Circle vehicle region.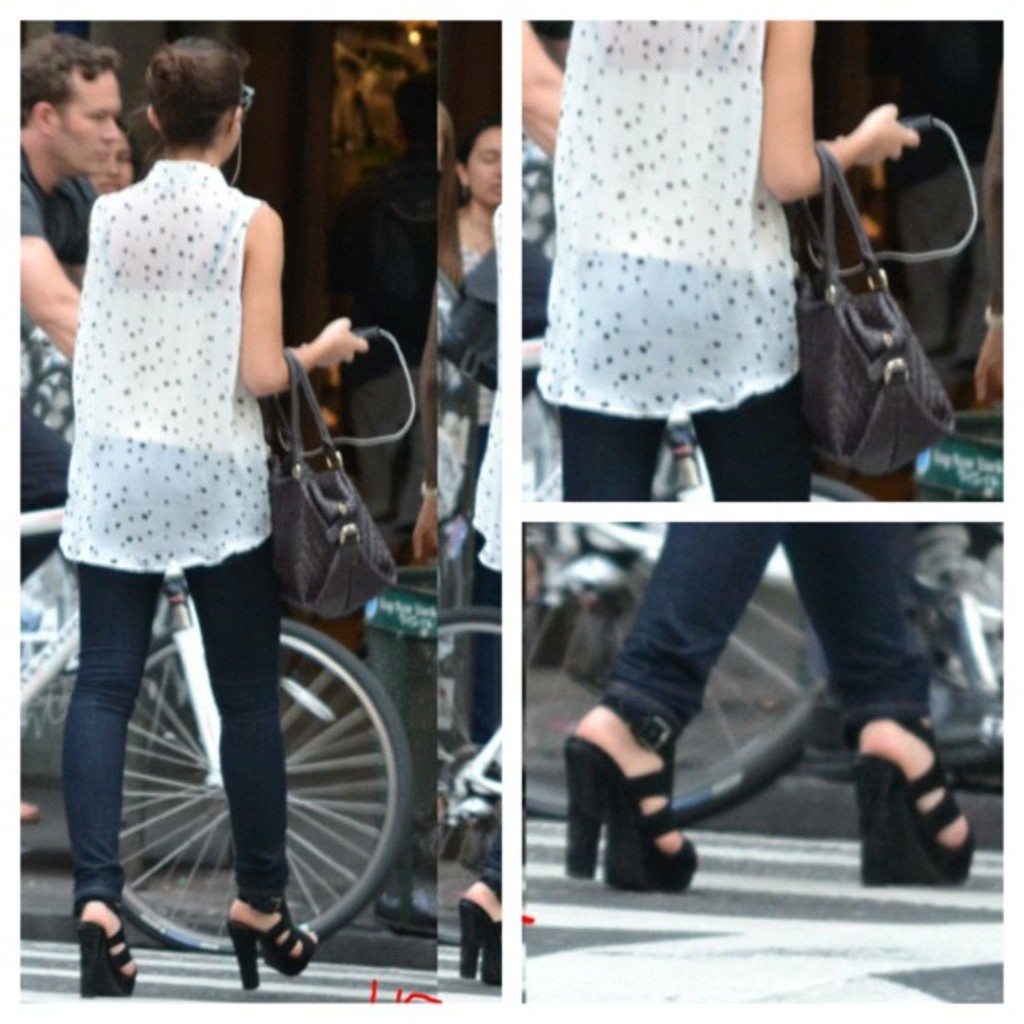
Region: 17/499/417/959.
